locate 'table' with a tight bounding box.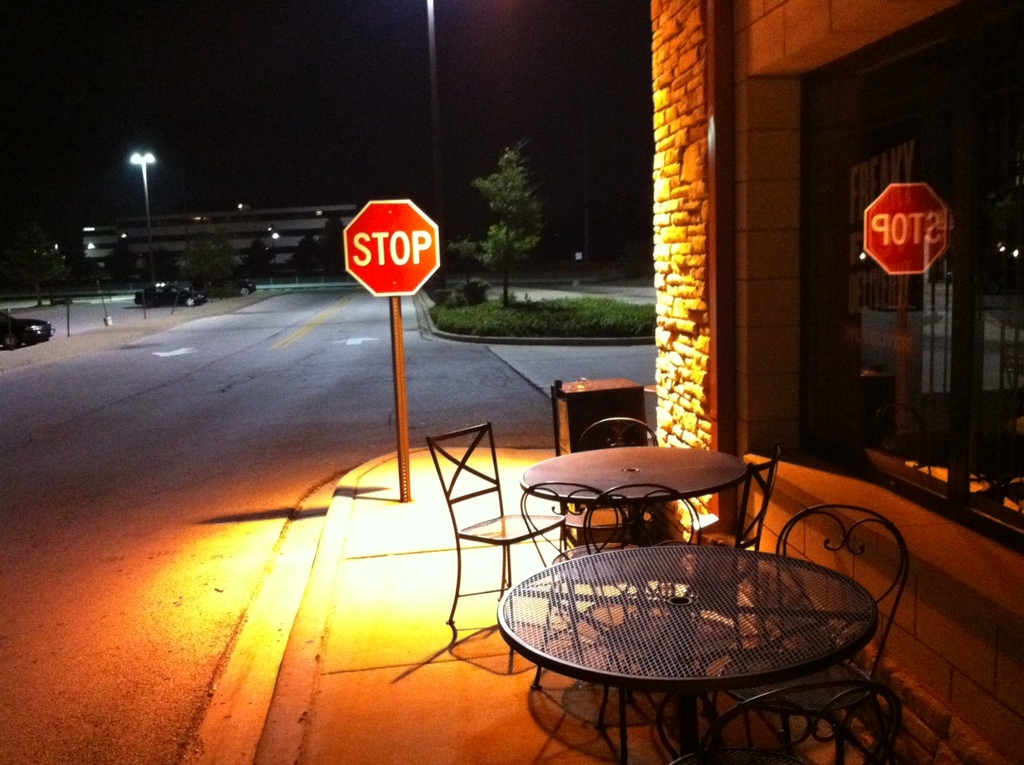
(x1=521, y1=447, x2=750, y2=506).
